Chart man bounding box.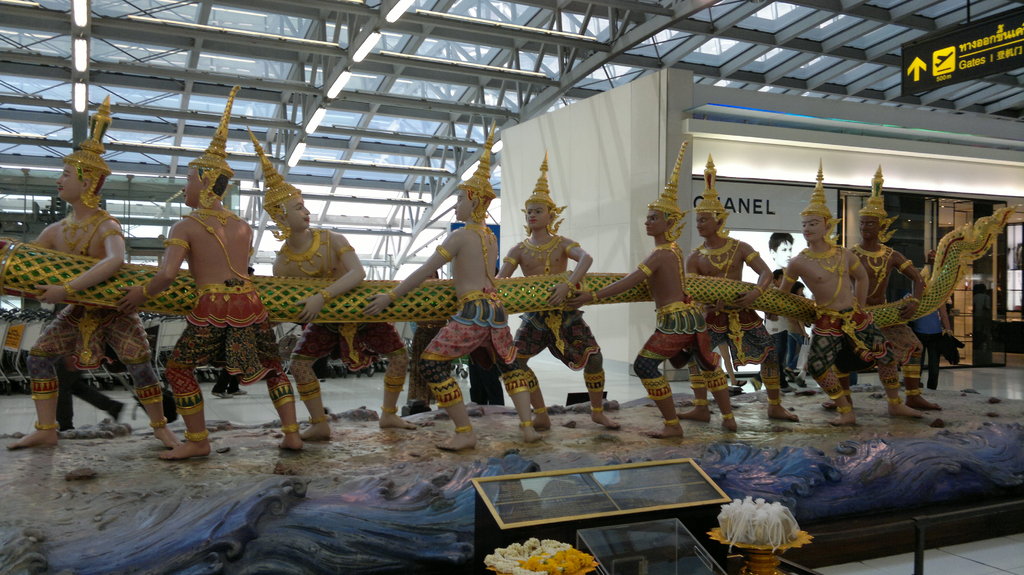
Charted: (left=686, top=157, right=803, bottom=432).
